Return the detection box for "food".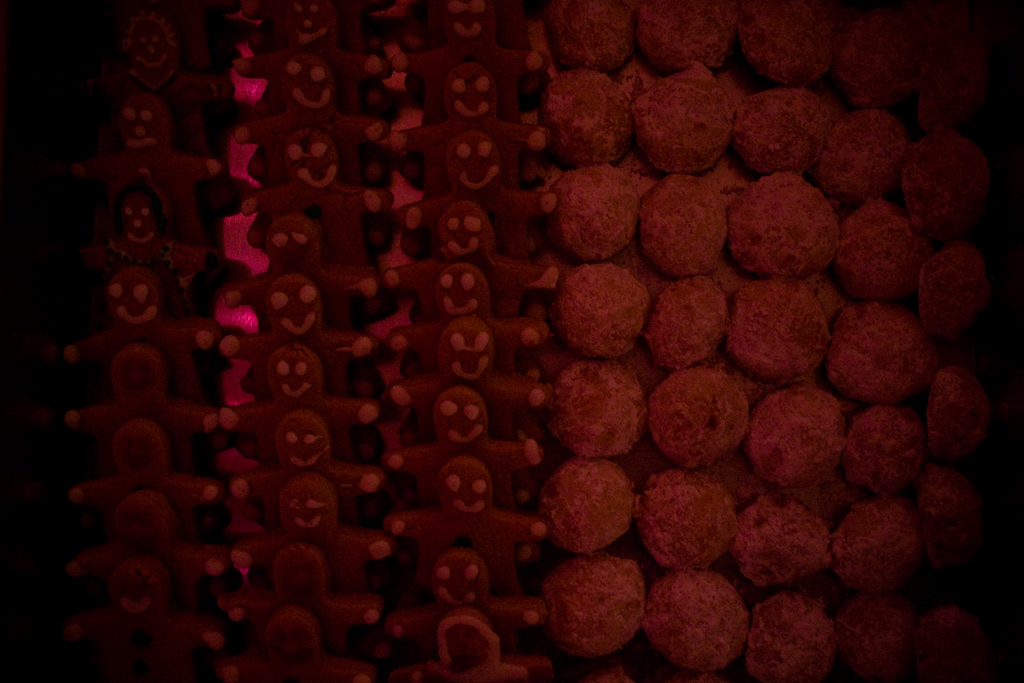
x1=547, y1=262, x2=650, y2=359.
